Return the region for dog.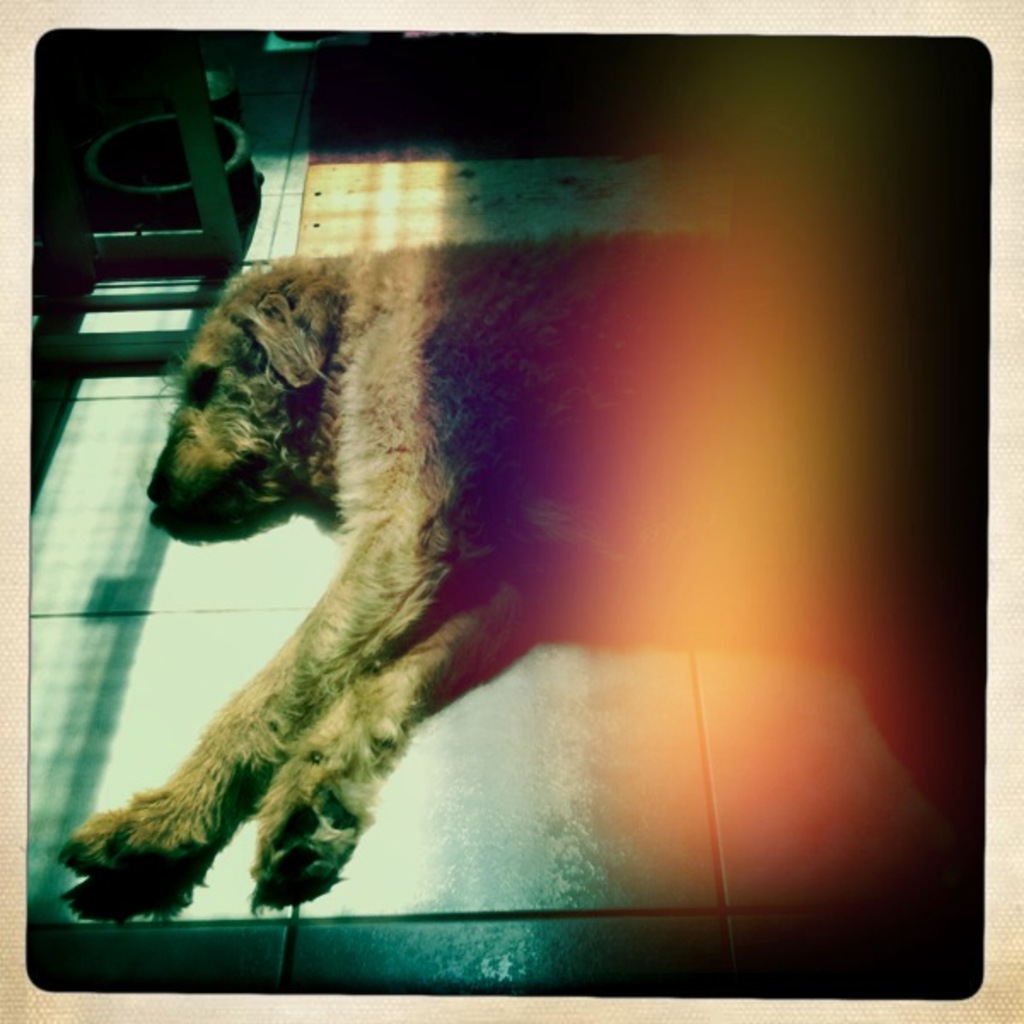
region(56, 249, 981, 927).
